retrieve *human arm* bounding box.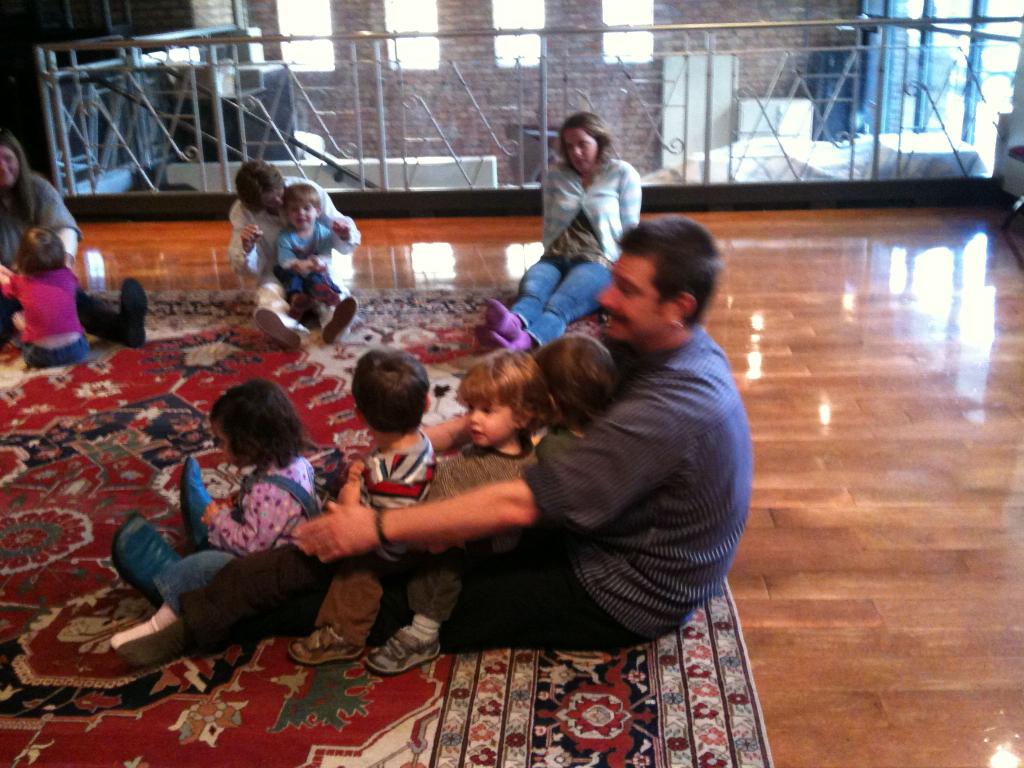
Bounding box: pyautogui.locateOnScreen(329, 200, 355, 252).
